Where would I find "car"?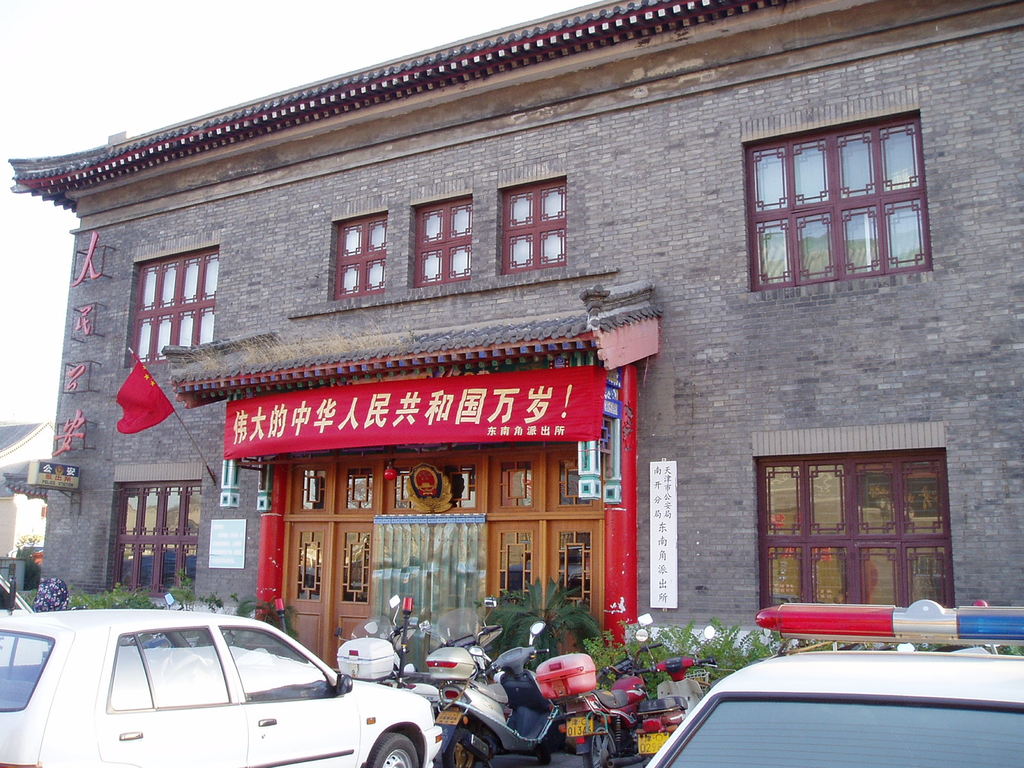
At bbox=(0, 572, 40, 659).
